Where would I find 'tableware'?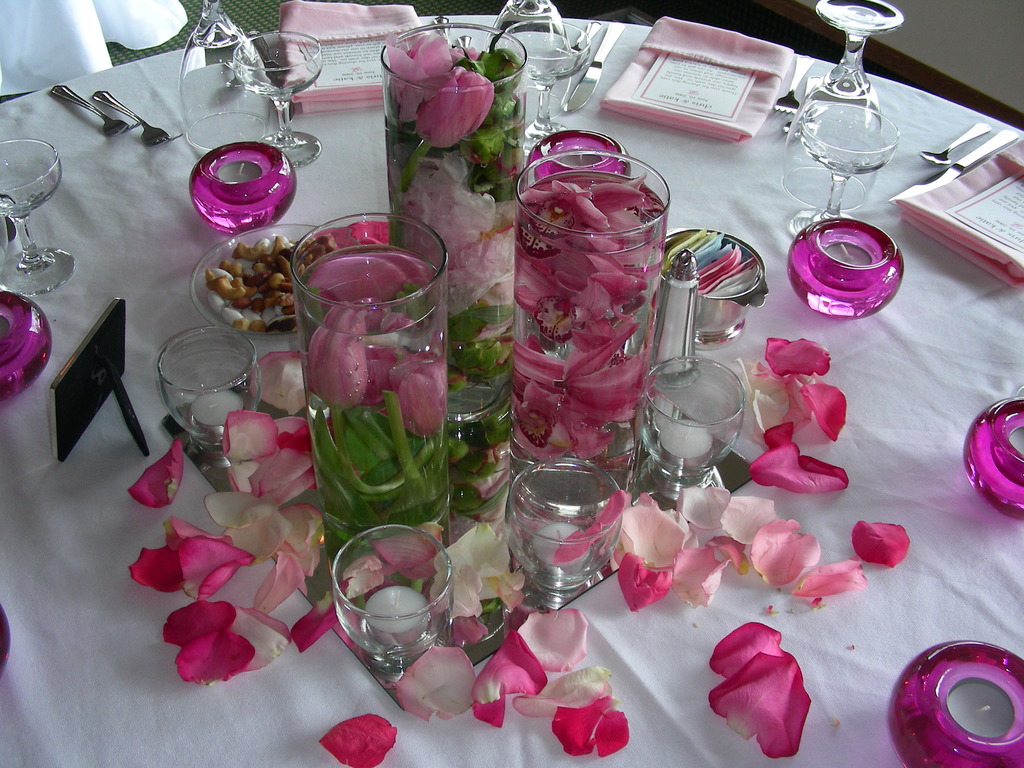
At {"x1": 481, "y1": 0, "x2": 572, "y2": 71}.
